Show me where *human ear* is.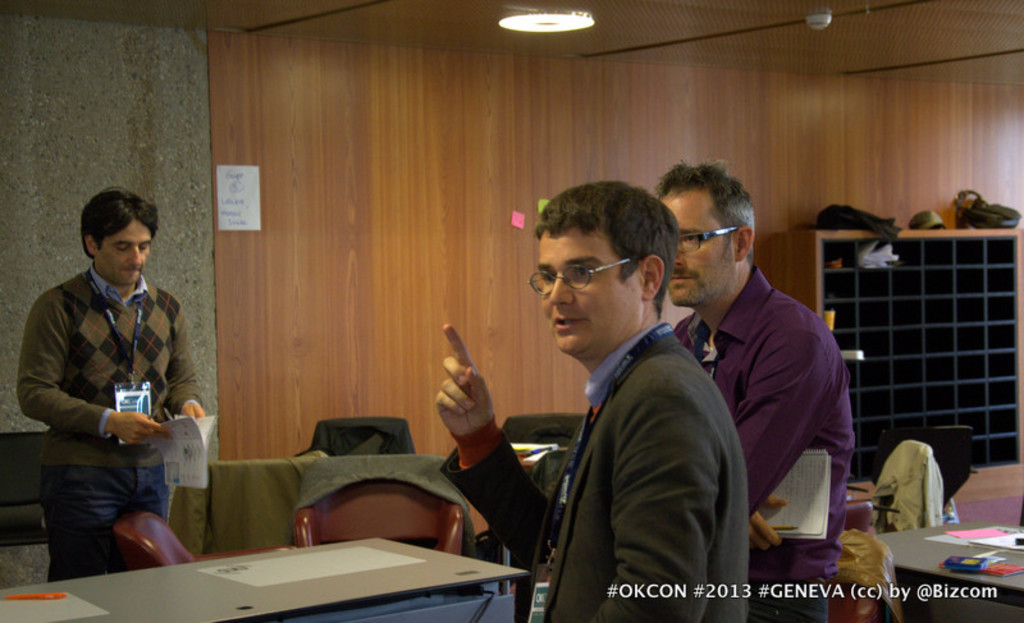
*human ear* is at (x1=644, y1=258, x2=662, y2=298).
